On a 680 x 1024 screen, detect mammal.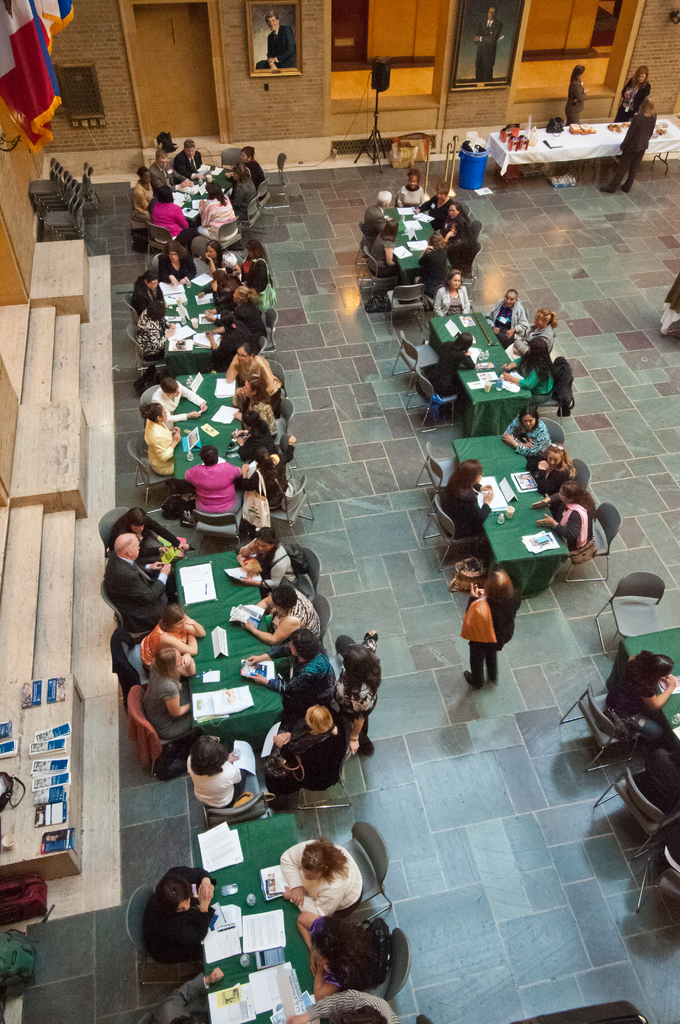
229 161 255 213.
